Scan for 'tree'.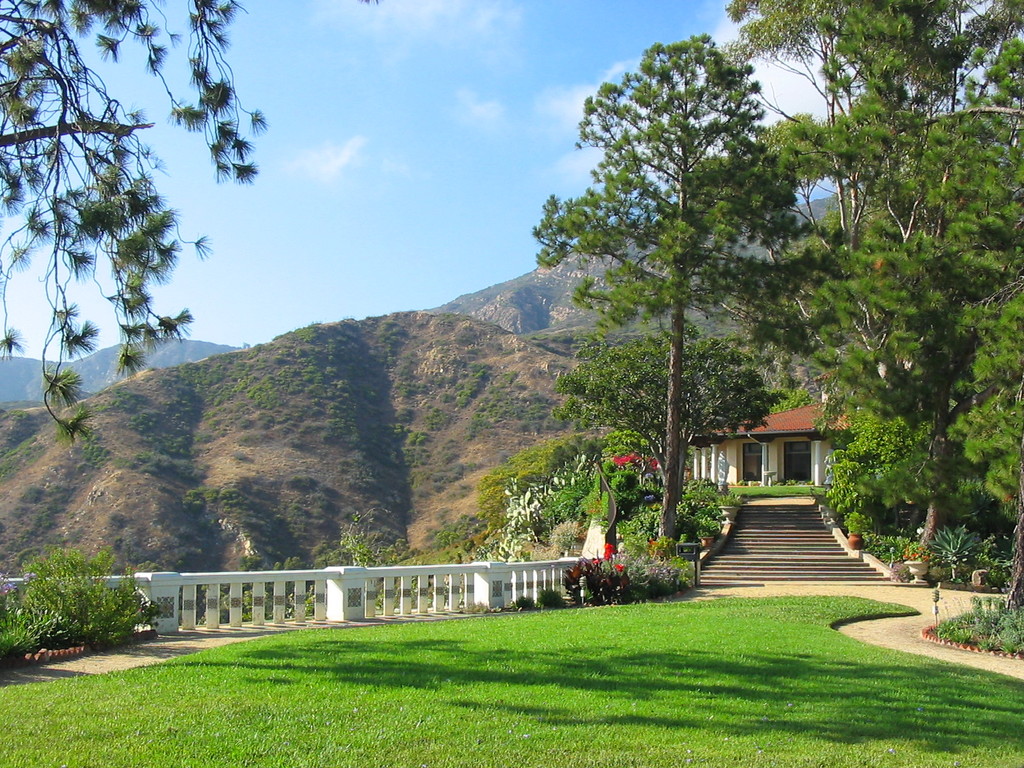
Scan result: 504/433/570/505.
